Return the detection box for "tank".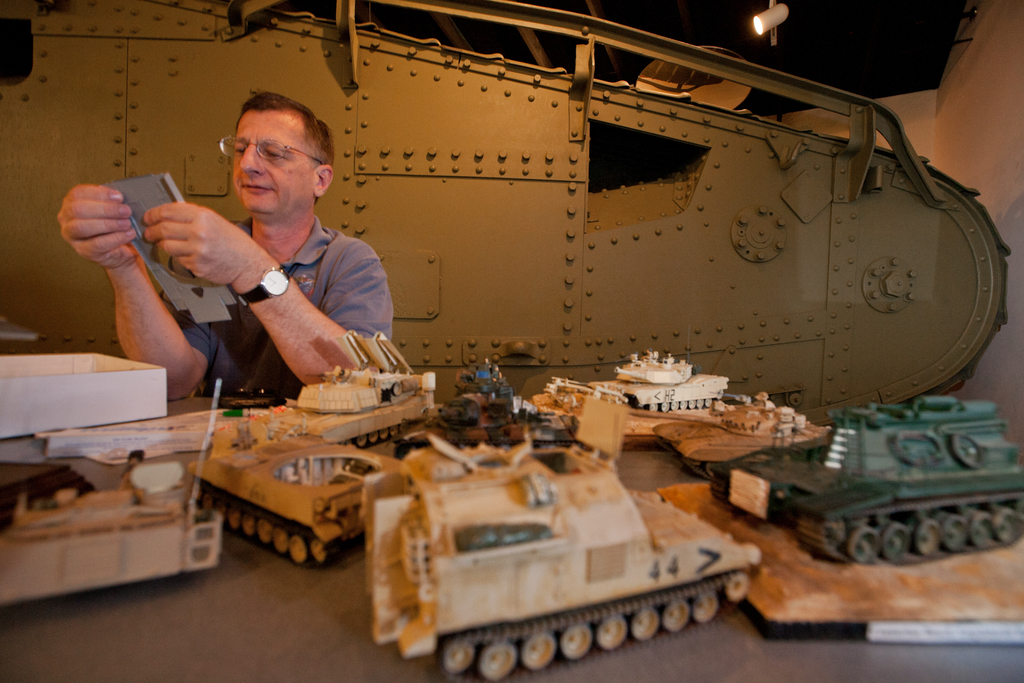
(left=231, top=325, right=449, bottom=452).
